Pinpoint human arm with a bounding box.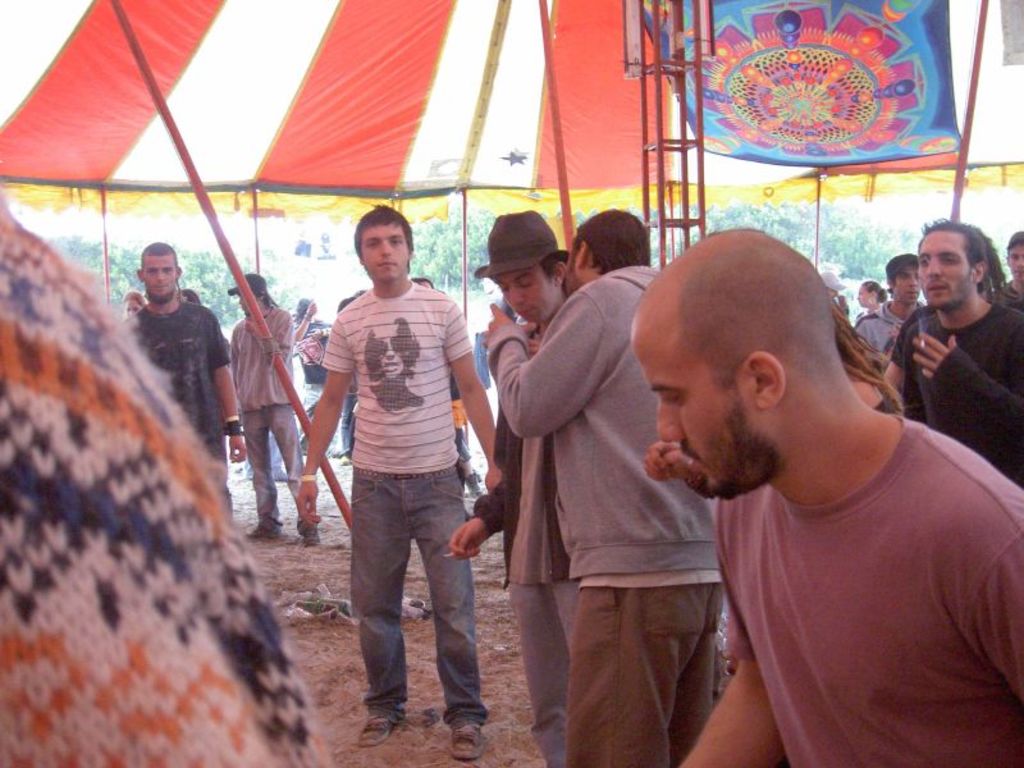
Rect(463, 278, 620, 444).
